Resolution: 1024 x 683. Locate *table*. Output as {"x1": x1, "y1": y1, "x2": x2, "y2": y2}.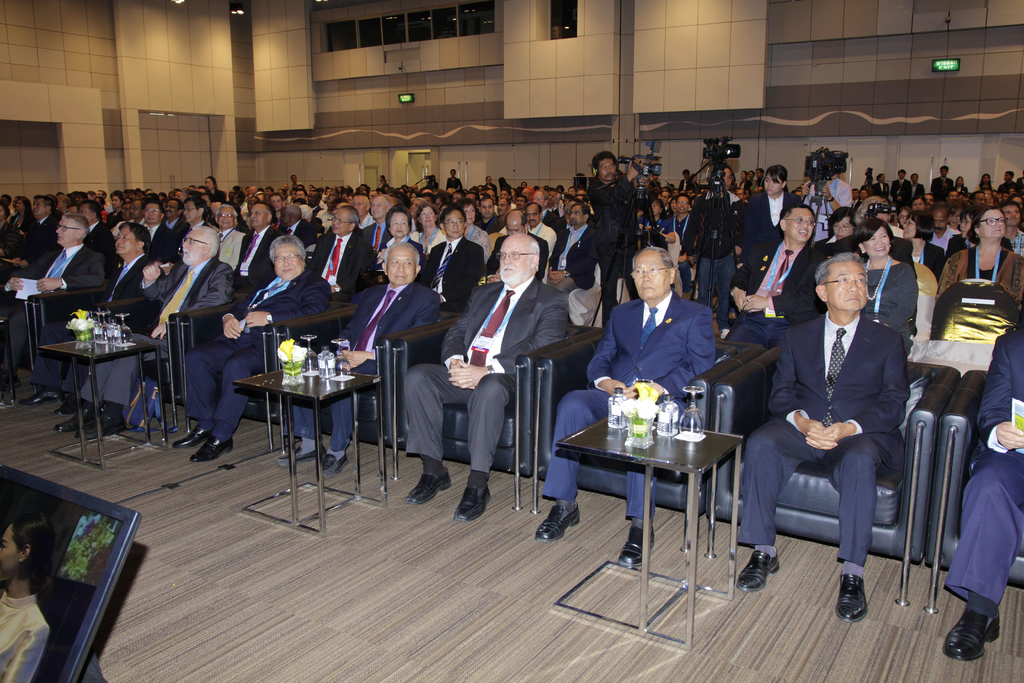
{"x1": 43, "y1": 335, "x2": 163, "y2": 465}.
